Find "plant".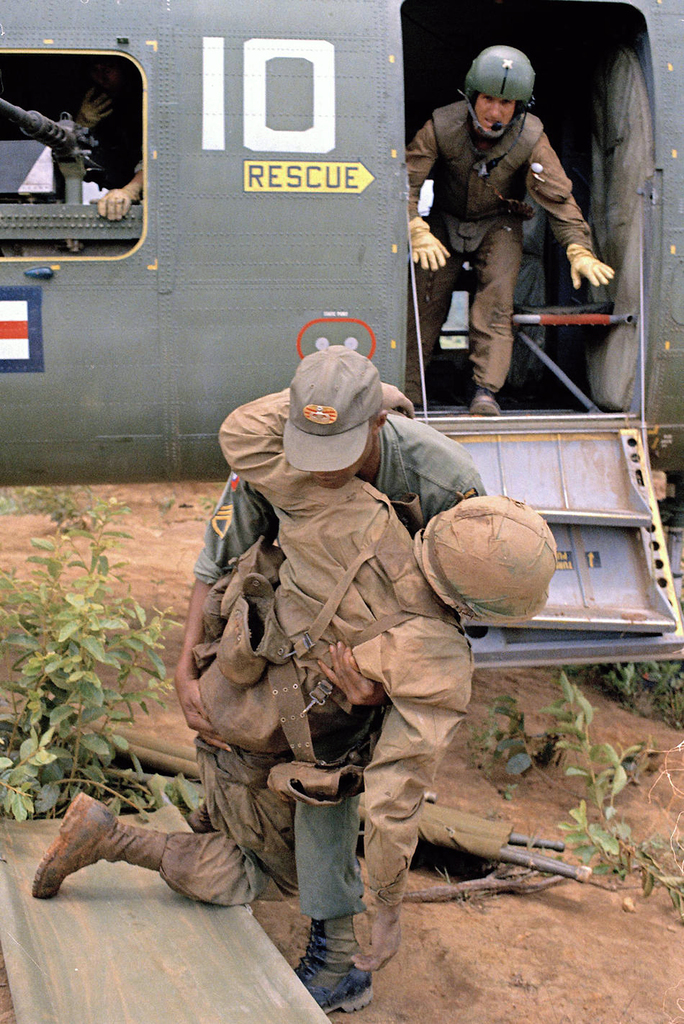
0/492/191/829.
